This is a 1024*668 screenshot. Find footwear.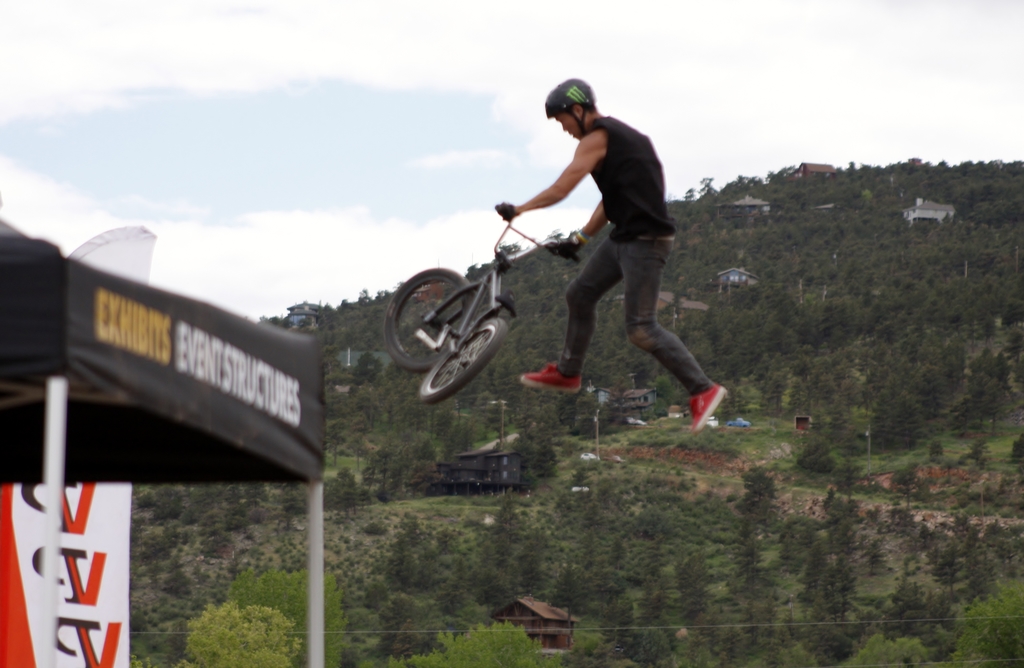
Bounding box: locate(684, 383, 726, 433).
